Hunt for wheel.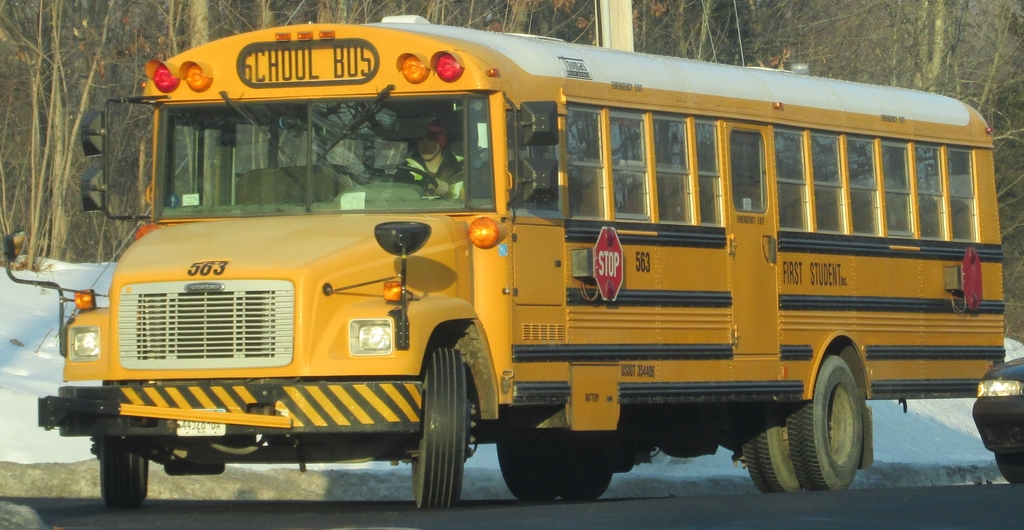
Hunted down at [996, 452, 1022, 488].
